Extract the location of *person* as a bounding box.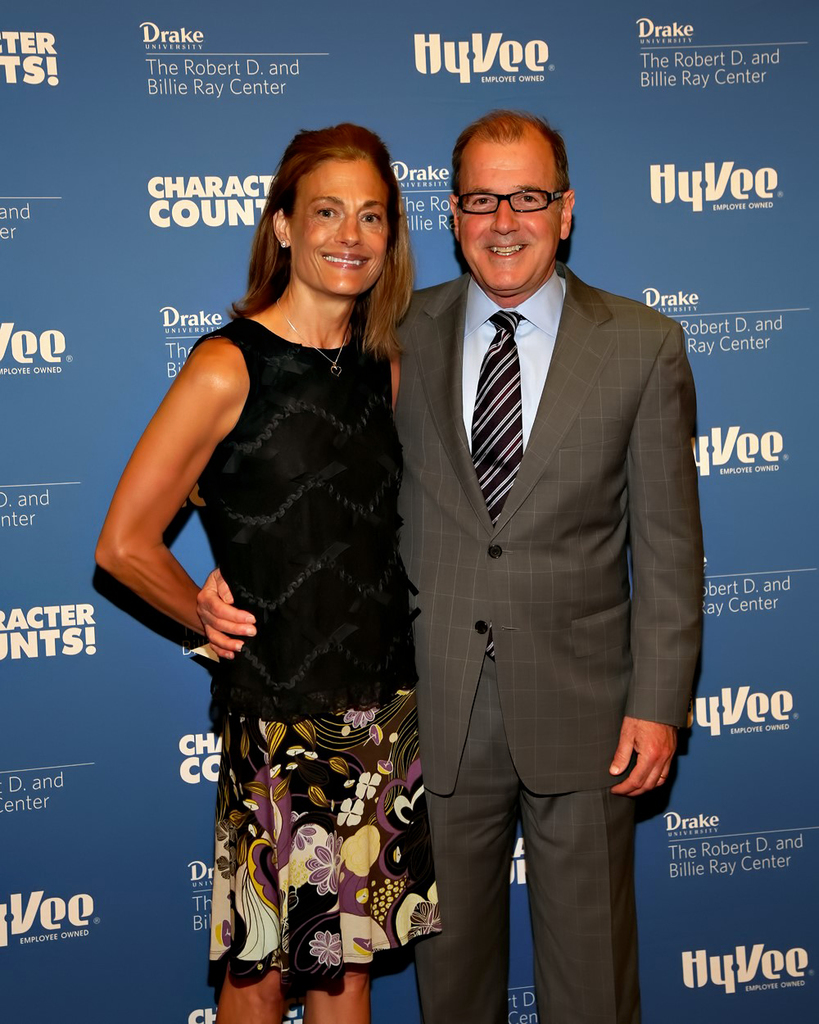
rect(94, 124, 445, 1023).
